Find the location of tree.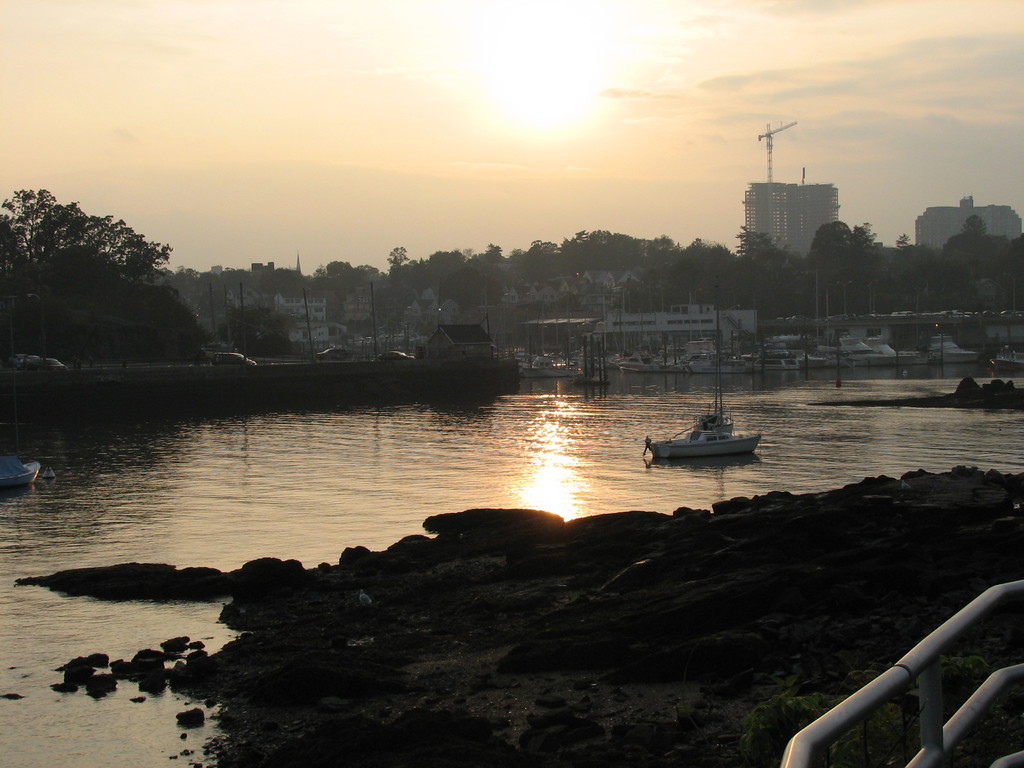
Location: 221 306 296 356.
